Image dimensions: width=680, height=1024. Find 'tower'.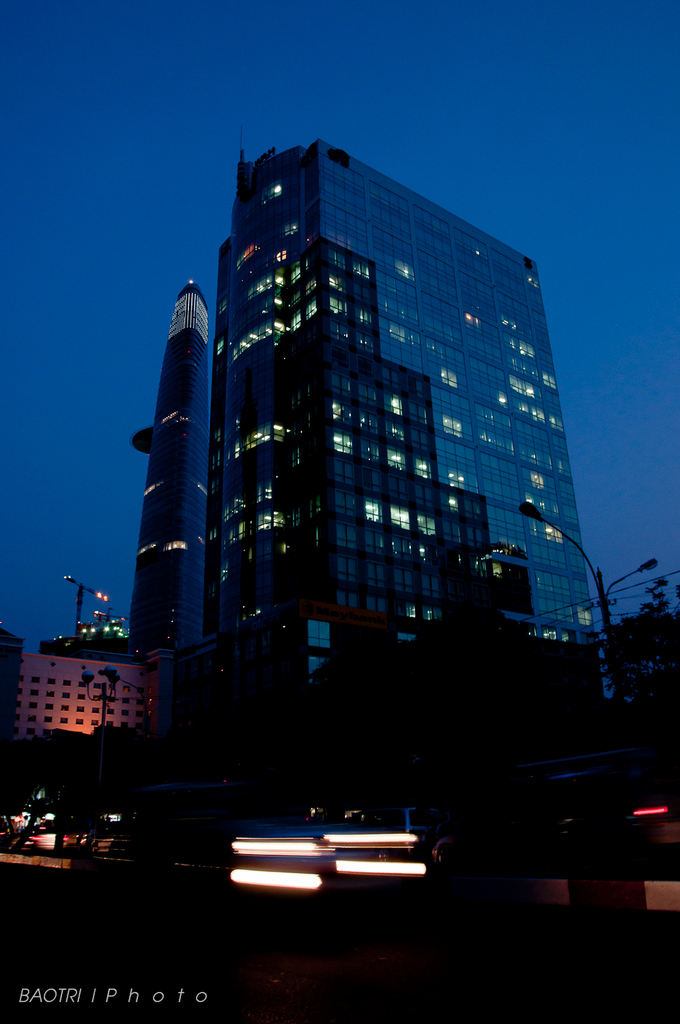
box(185, 124, 606, 638).
